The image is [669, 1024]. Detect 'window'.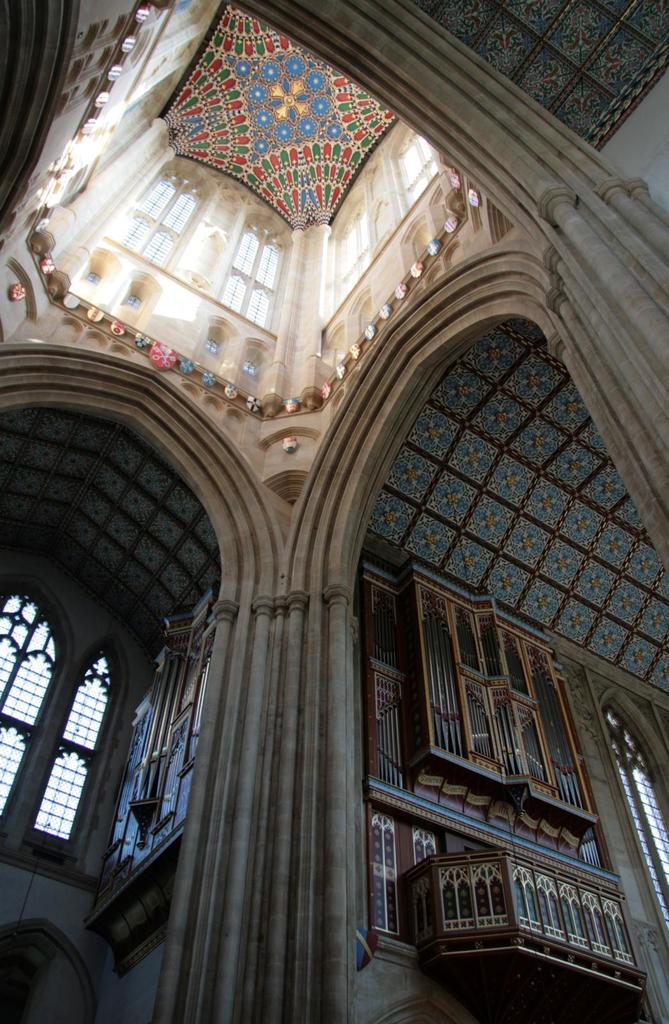
Detection: l=600, t=700, r=668, b=956.
